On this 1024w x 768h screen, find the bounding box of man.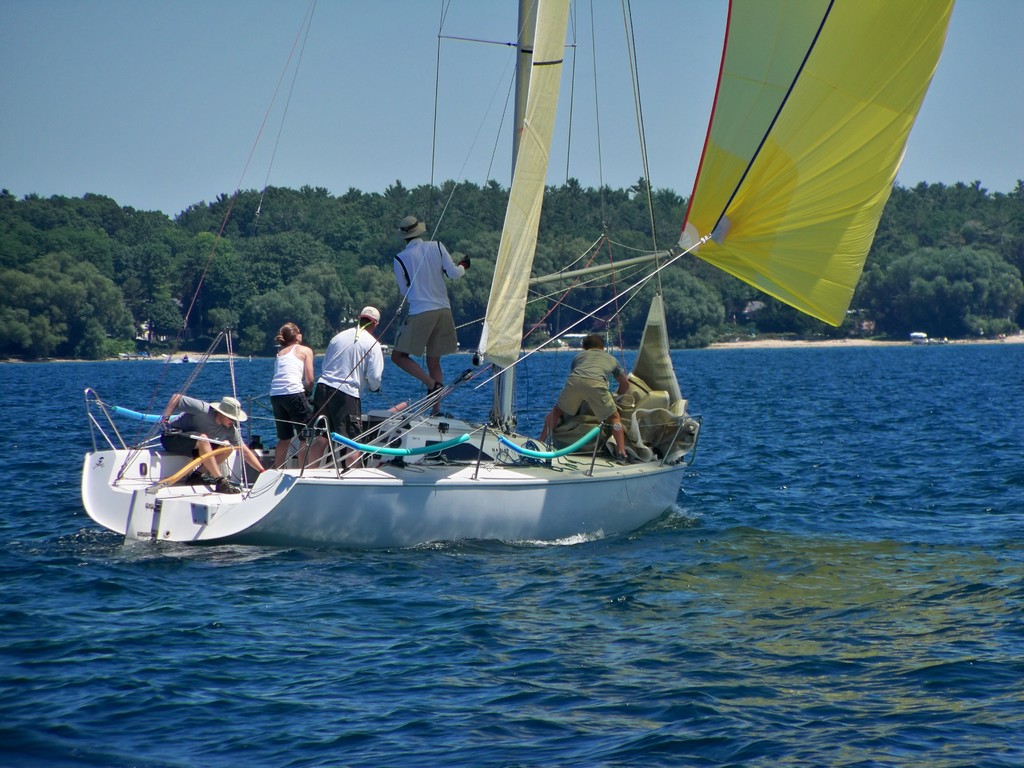
Bounding box: x1=540, y1=333, x2=629, y2=462.
